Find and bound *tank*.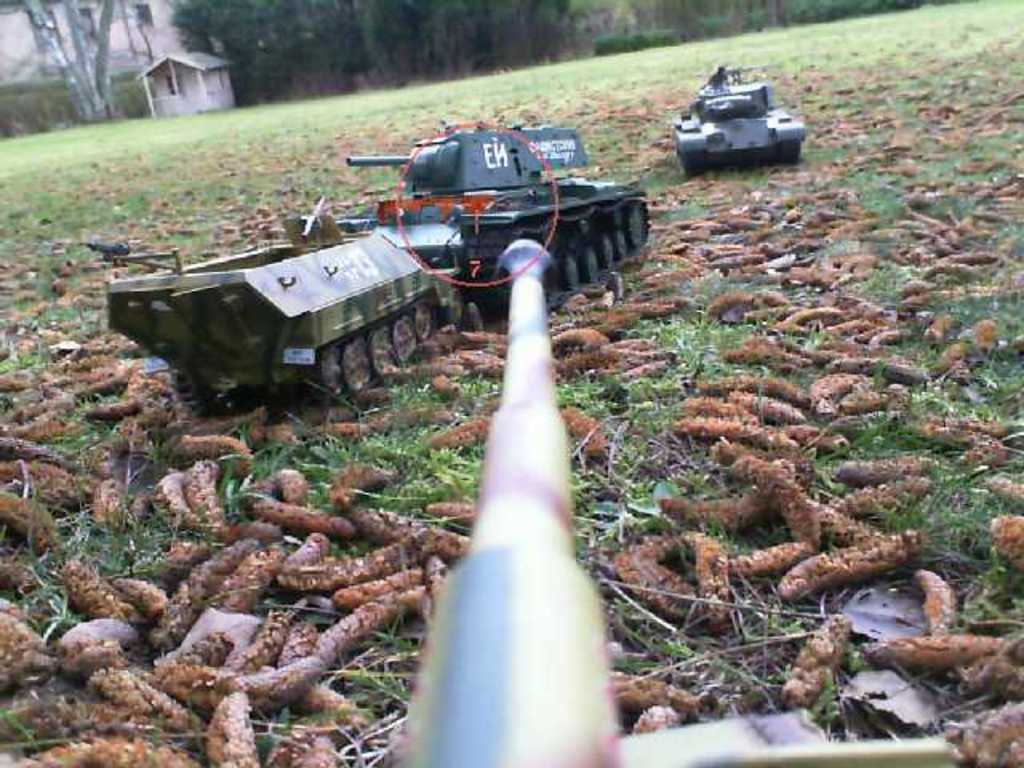
Bound: box(80, 194, 464, 411).
